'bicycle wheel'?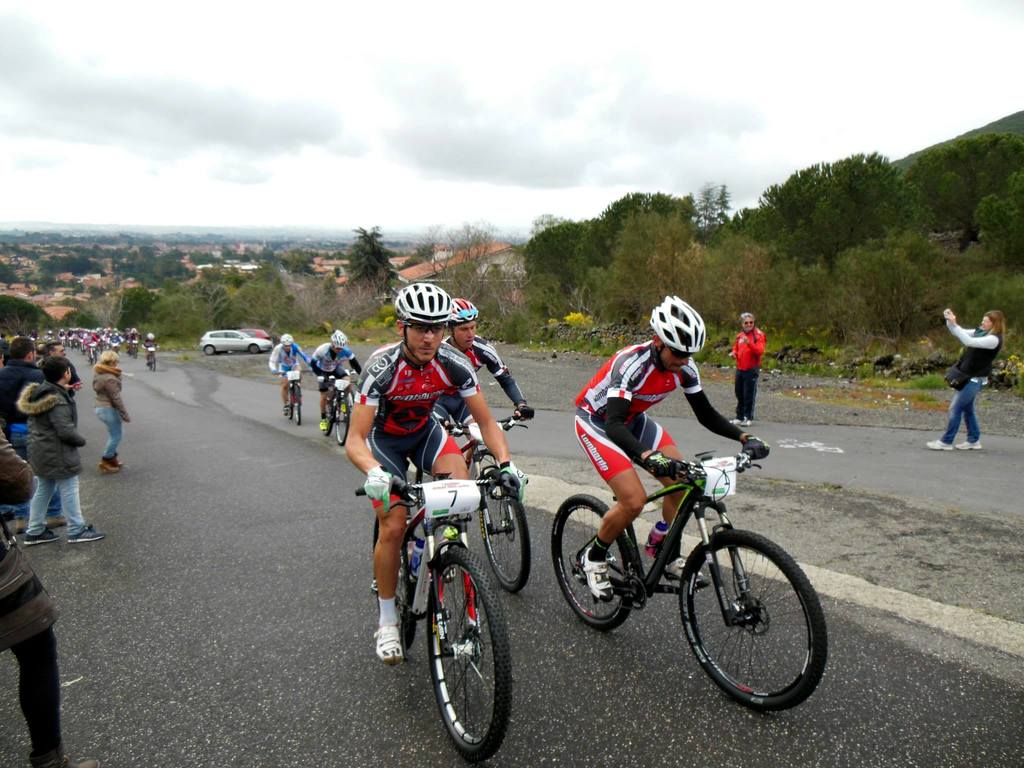
l=479, t=471, r=527, b=596
